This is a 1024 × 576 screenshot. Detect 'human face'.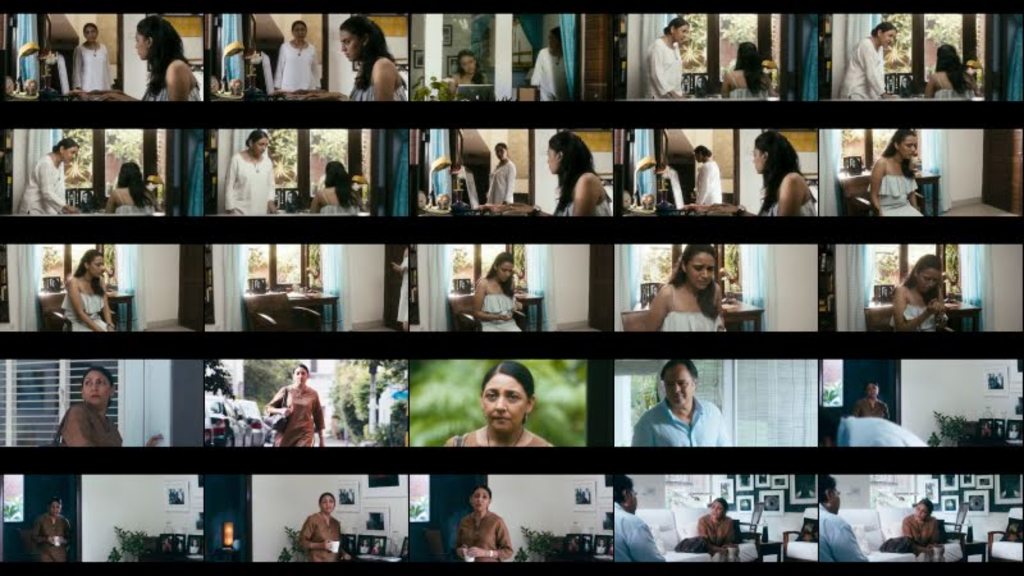
BBox(51, 503, 63, 521).
